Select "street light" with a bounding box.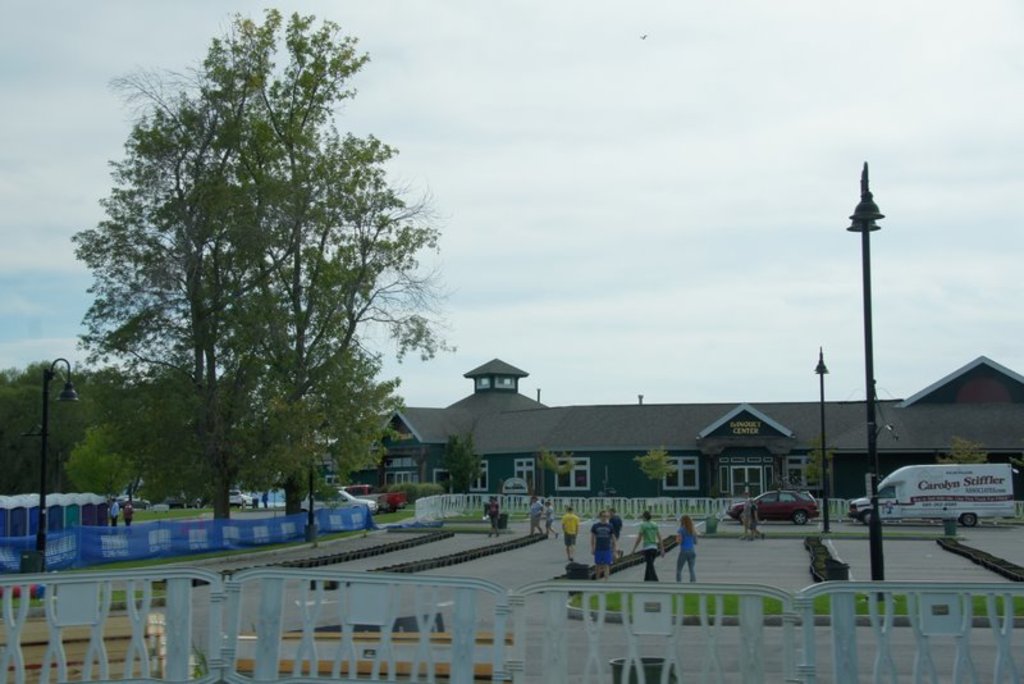
box=[38, 354, 84, 576].
